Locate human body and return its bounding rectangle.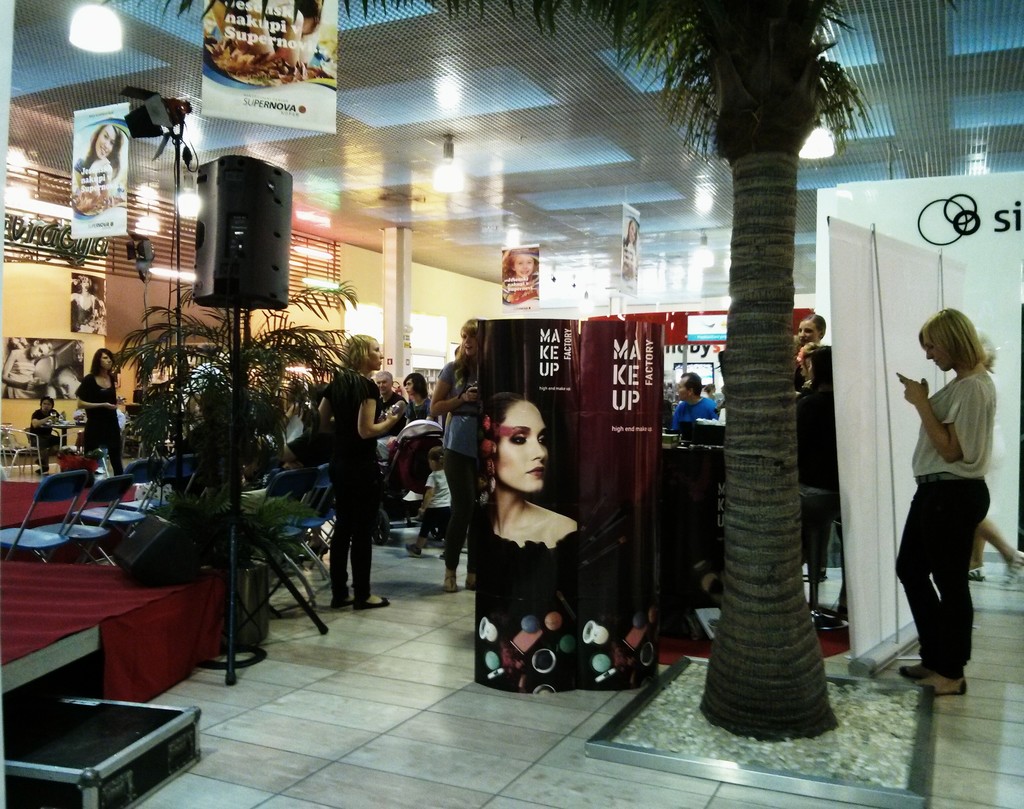
407, 447, 463, 566.
